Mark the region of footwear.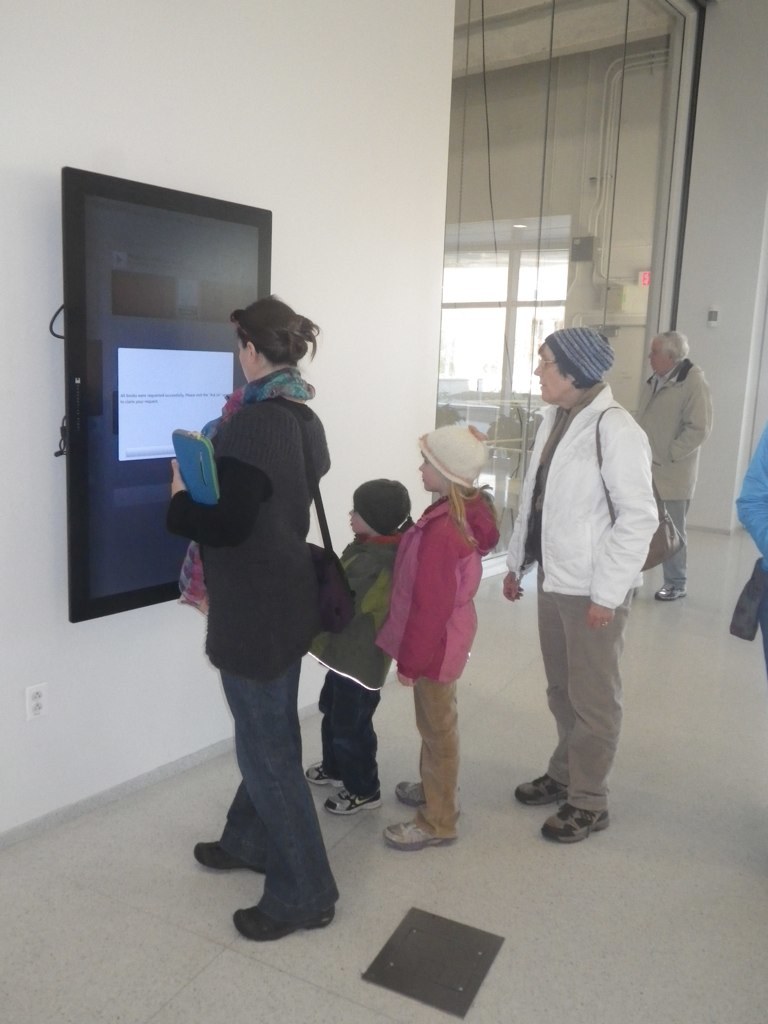
Region: <bbox>376, 810, 456, 851</bbox>.
